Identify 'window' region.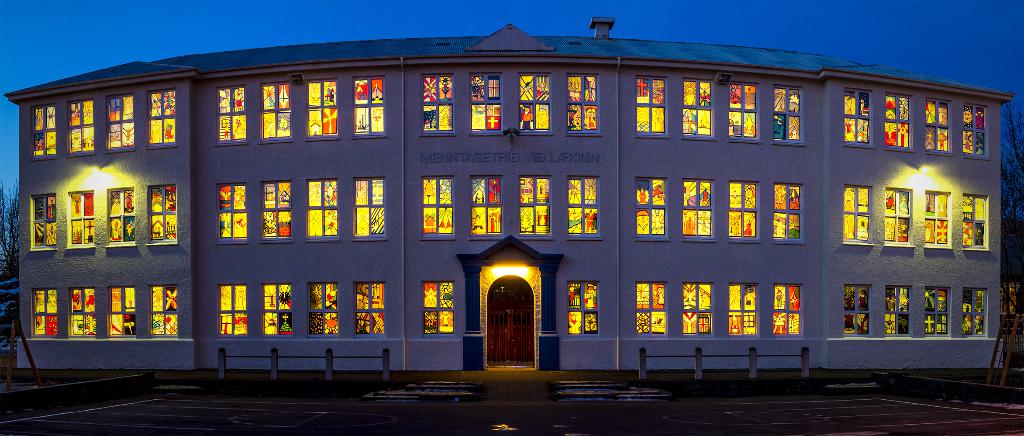
Region: [353,77,386,133].
